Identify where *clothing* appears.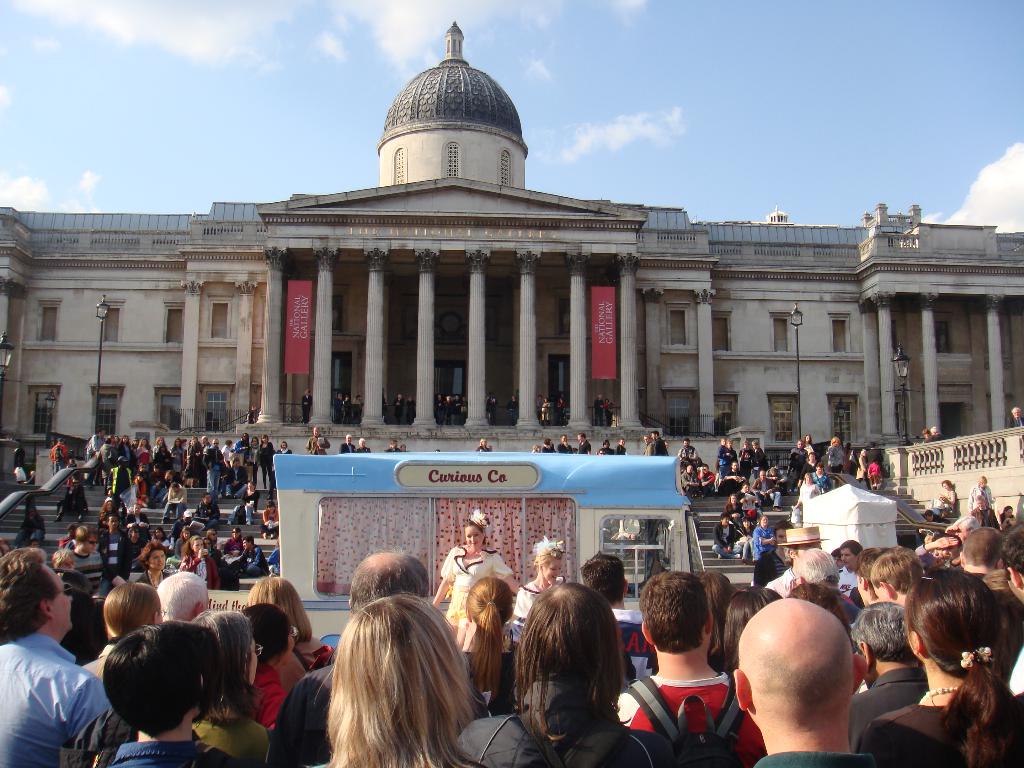
Appears at left=163, top=503, right=182, bottom=519.
